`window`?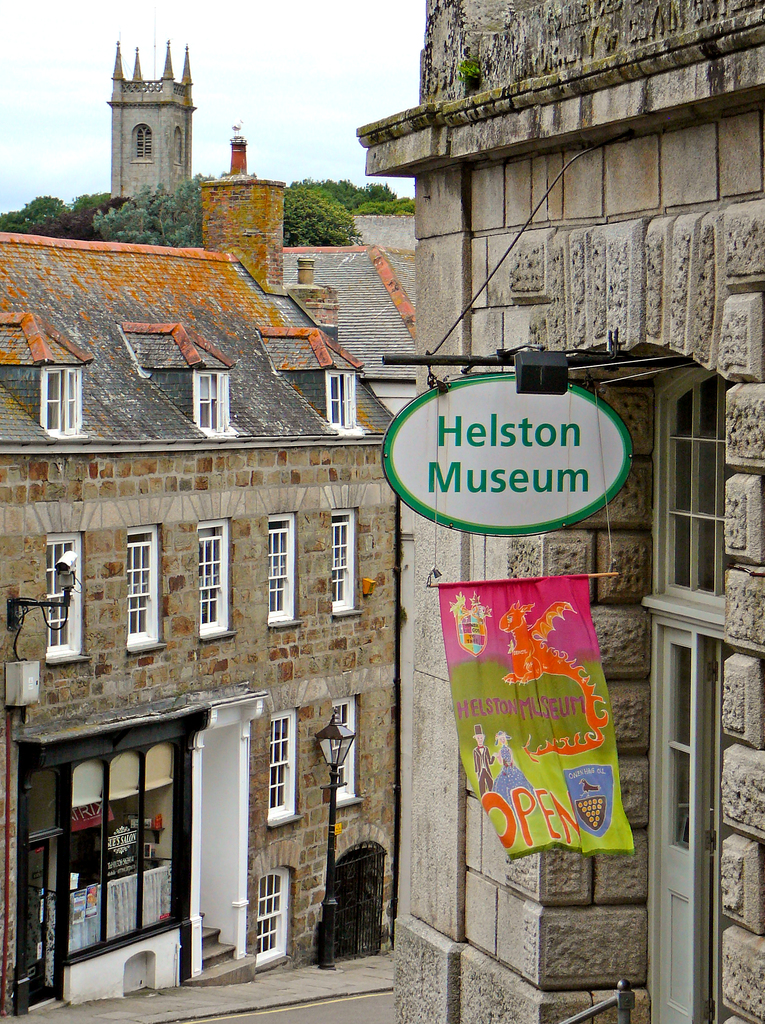
x1=126, y1=525, x2=161, y2=644
